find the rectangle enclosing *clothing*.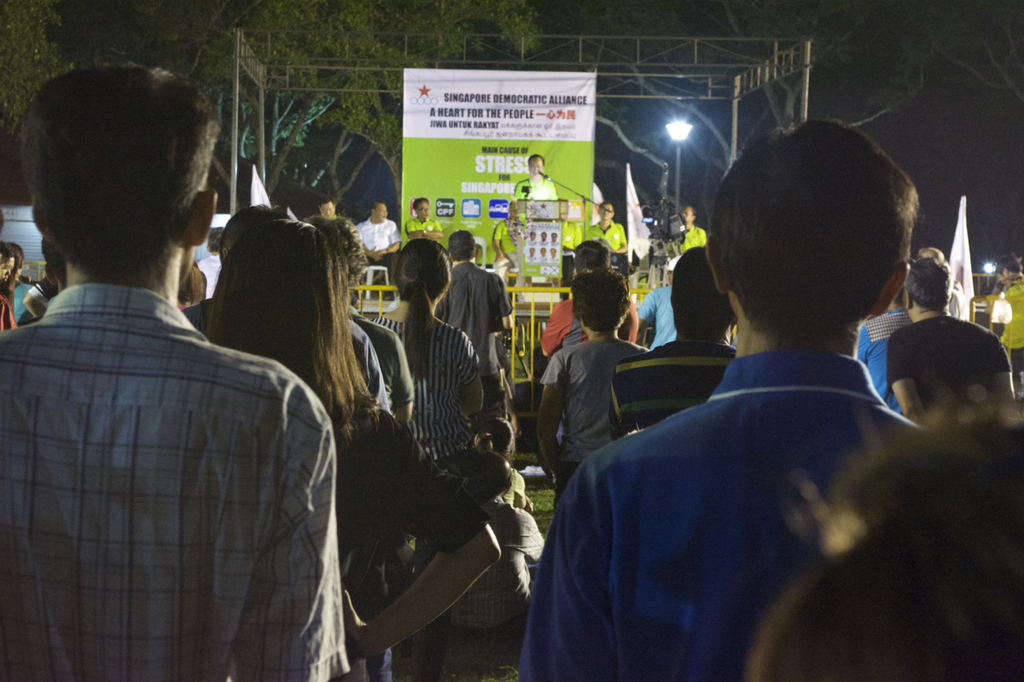
{"left": 883, "top": 307, "right": 1014, "bottom": 424}.
